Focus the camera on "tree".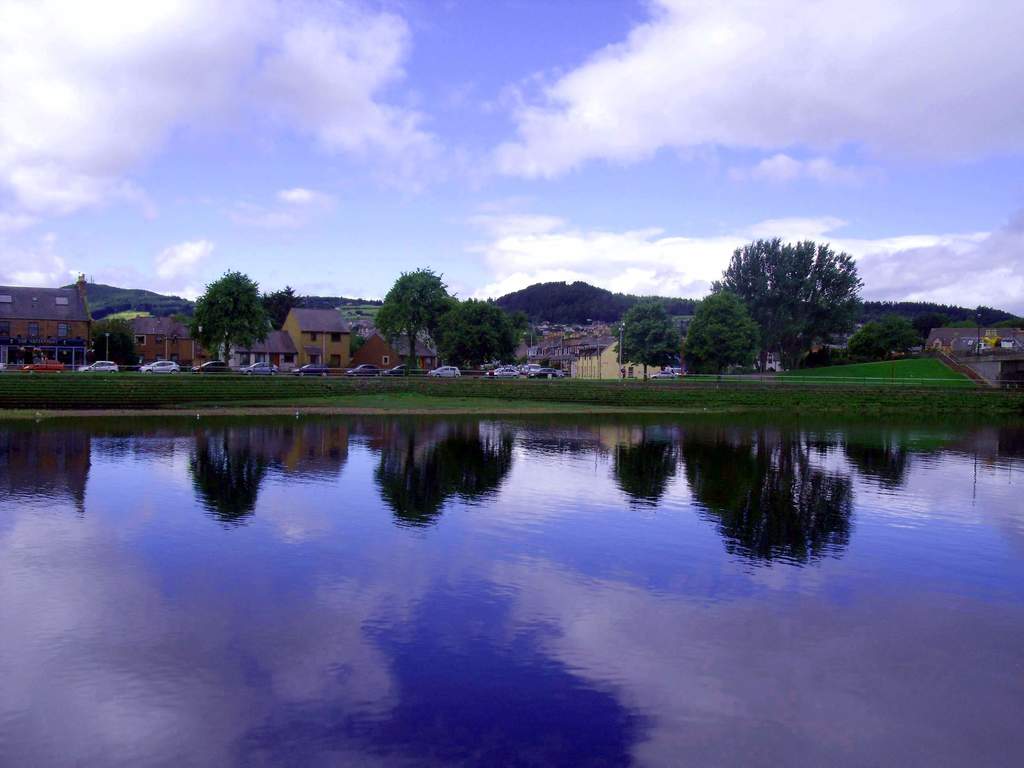
Focus region: 518,318,546,352.
